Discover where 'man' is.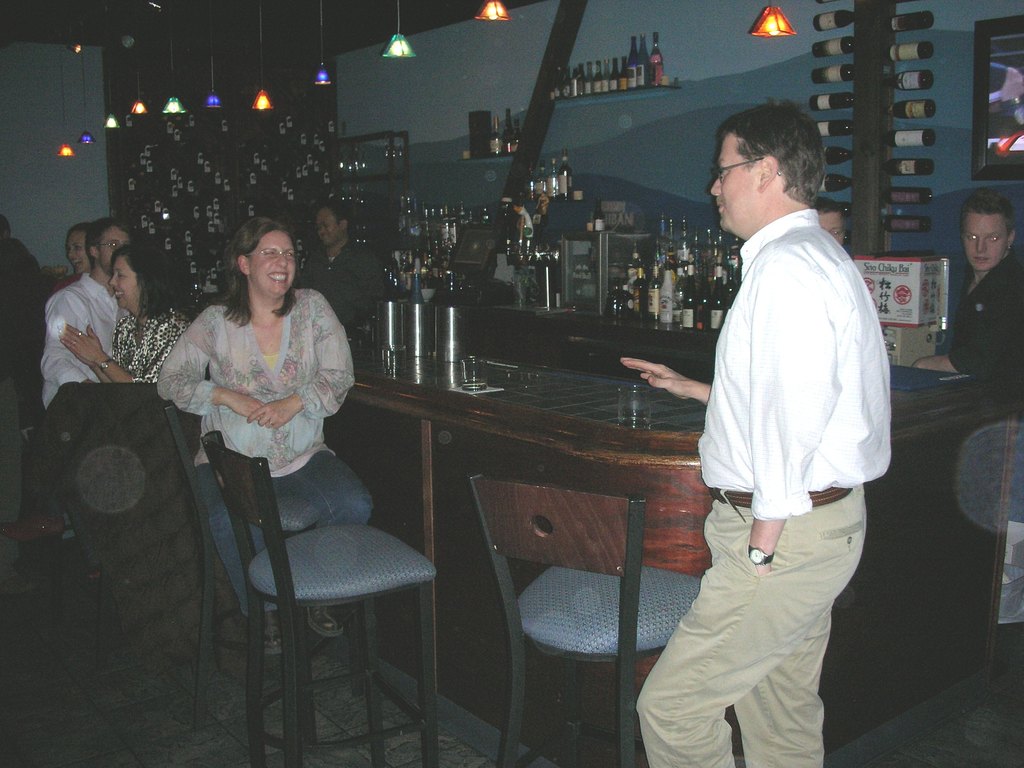
Discovered at 38, 220, 134, 587.
